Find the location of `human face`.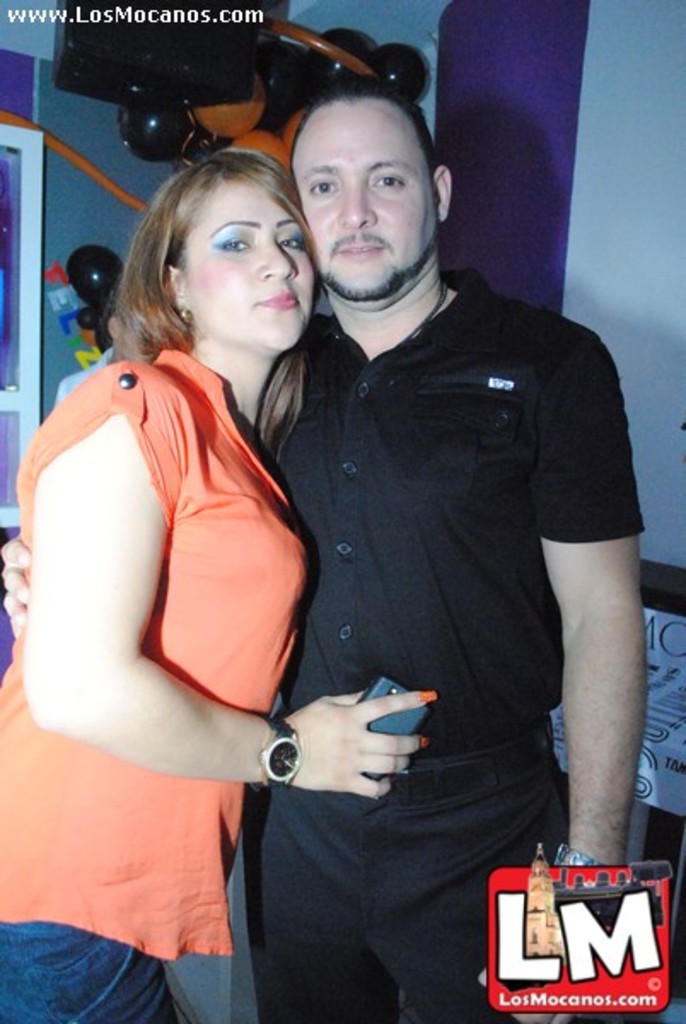
Location: 191,189,319,345.
